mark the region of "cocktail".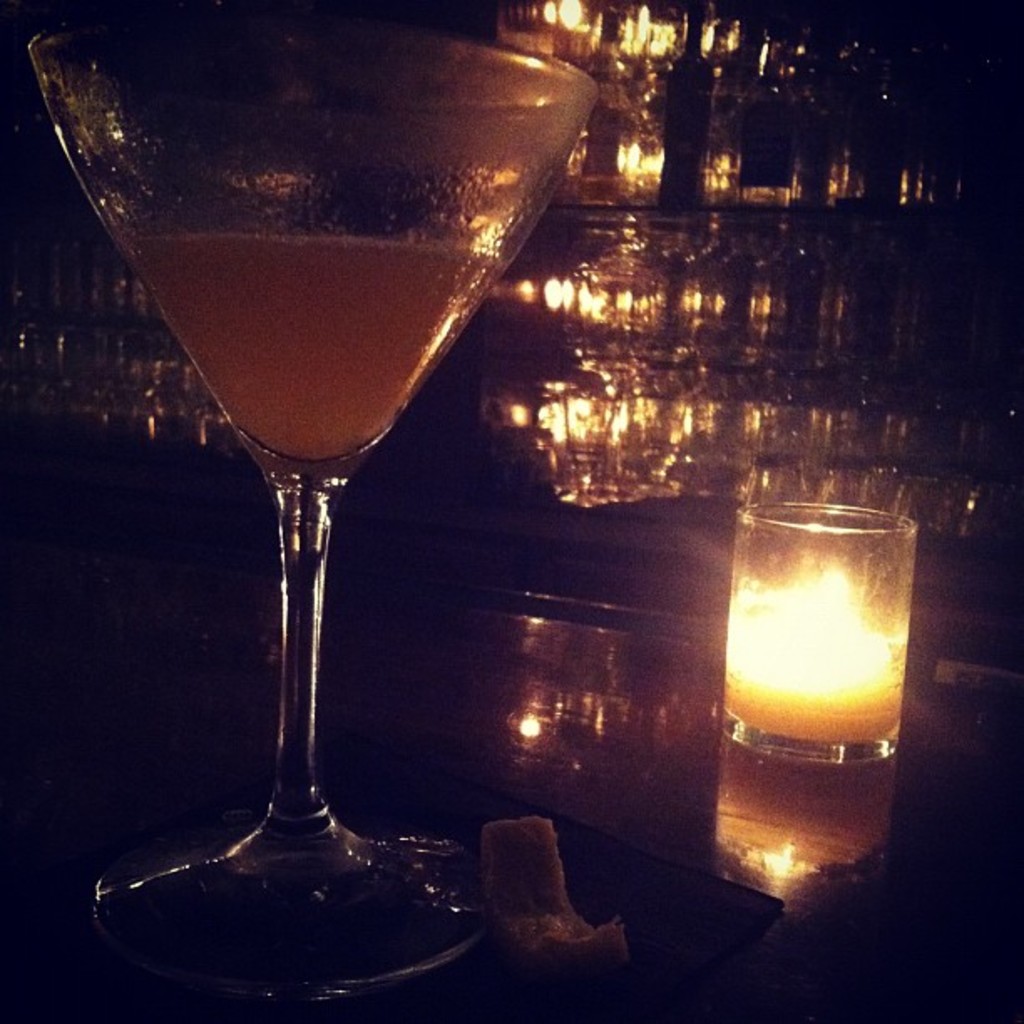
Region: [x1=17, y1=20, x2=602, y2=1006].
